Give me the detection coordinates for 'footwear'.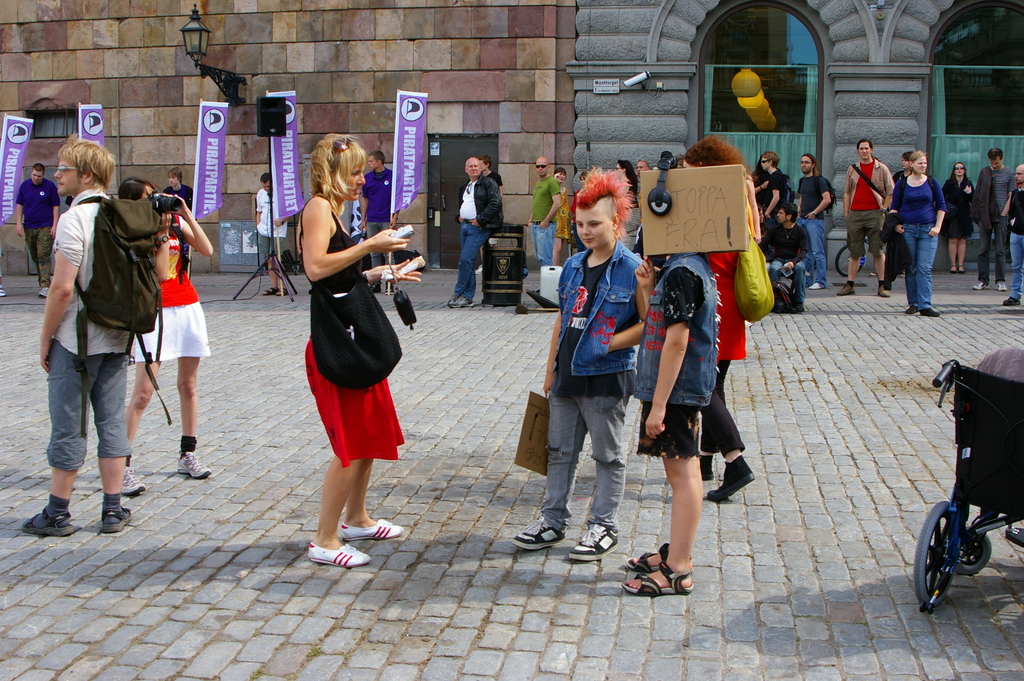
1002, 295, 1019, 310.
